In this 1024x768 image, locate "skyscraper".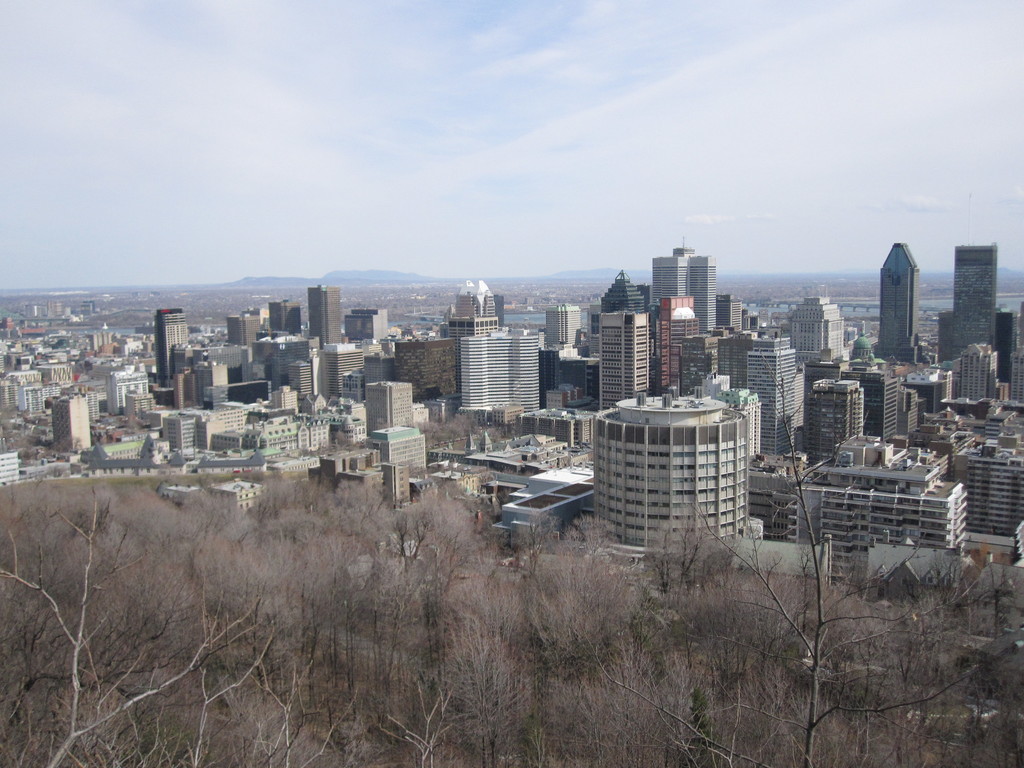
Bounding box: x1=742, y1=328, x2=799, y2=456.
